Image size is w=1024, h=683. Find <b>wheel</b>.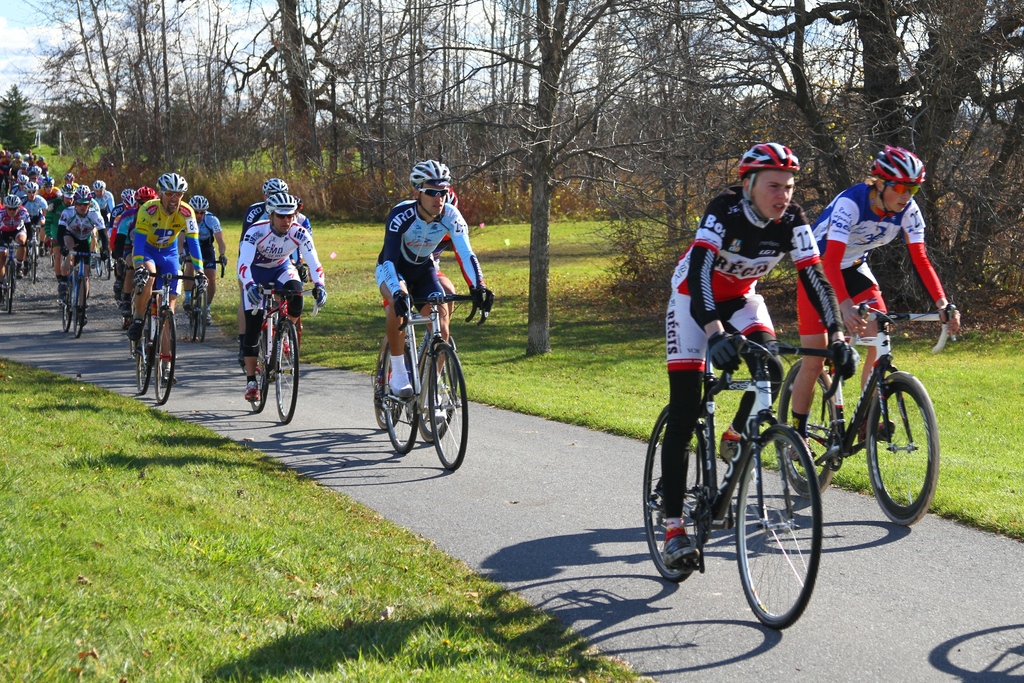
(428, 342, 467, 471).
